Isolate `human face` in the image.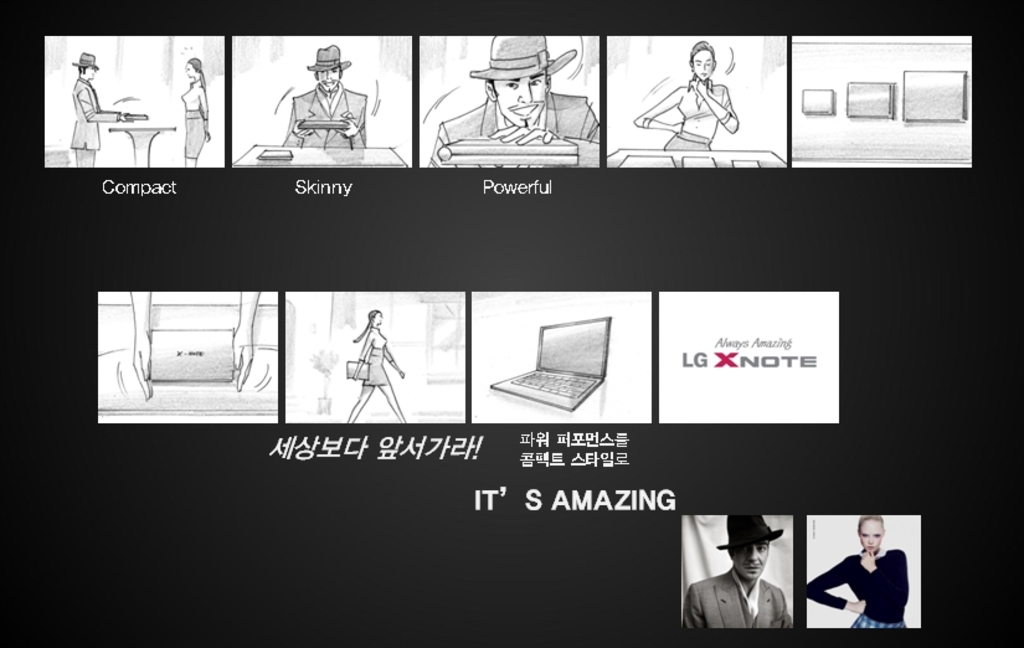
Isolated region: [x1=693, y1=48, x2=712, y2=84].
